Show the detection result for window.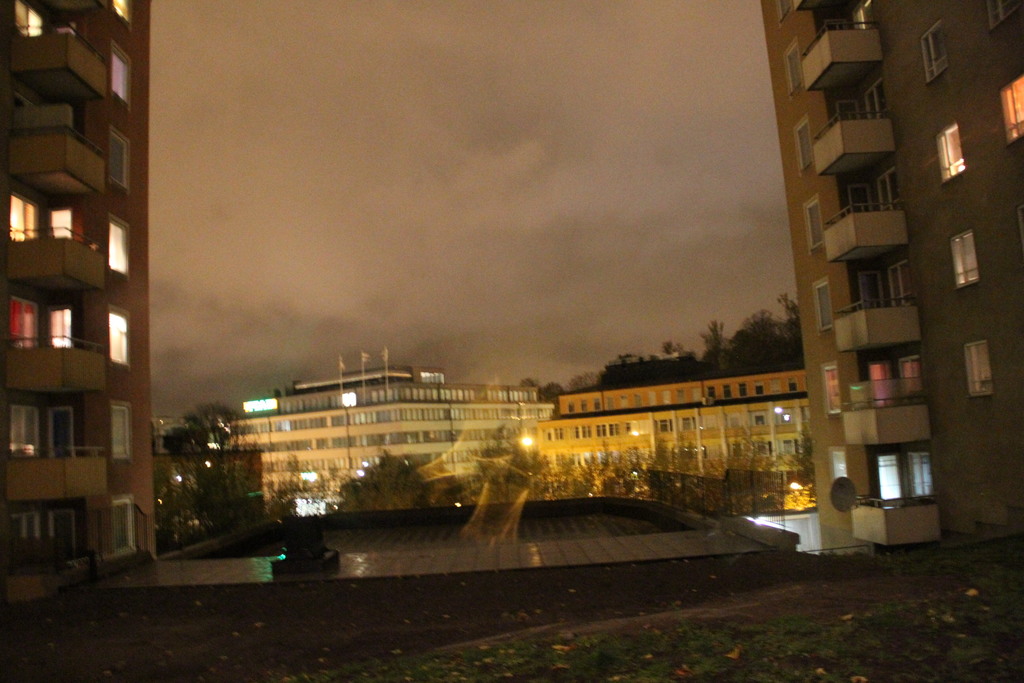
locate(108, 40, 141, 110).
